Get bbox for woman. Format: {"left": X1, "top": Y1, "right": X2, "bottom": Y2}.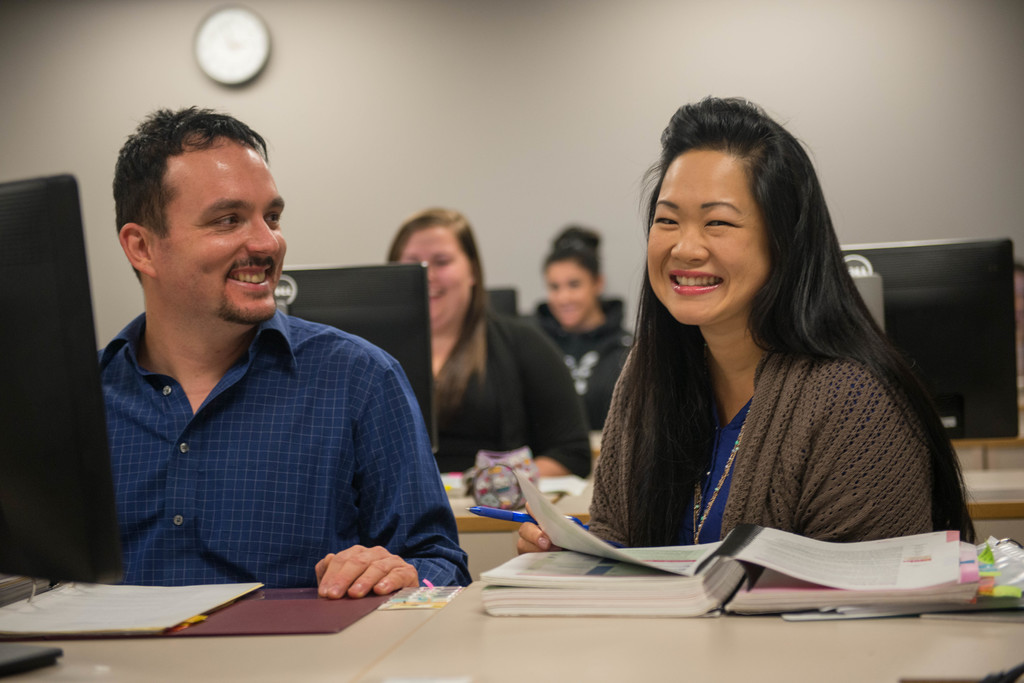
{"left": 546, "top": 119, "right": 970, "bottom": 595}.
